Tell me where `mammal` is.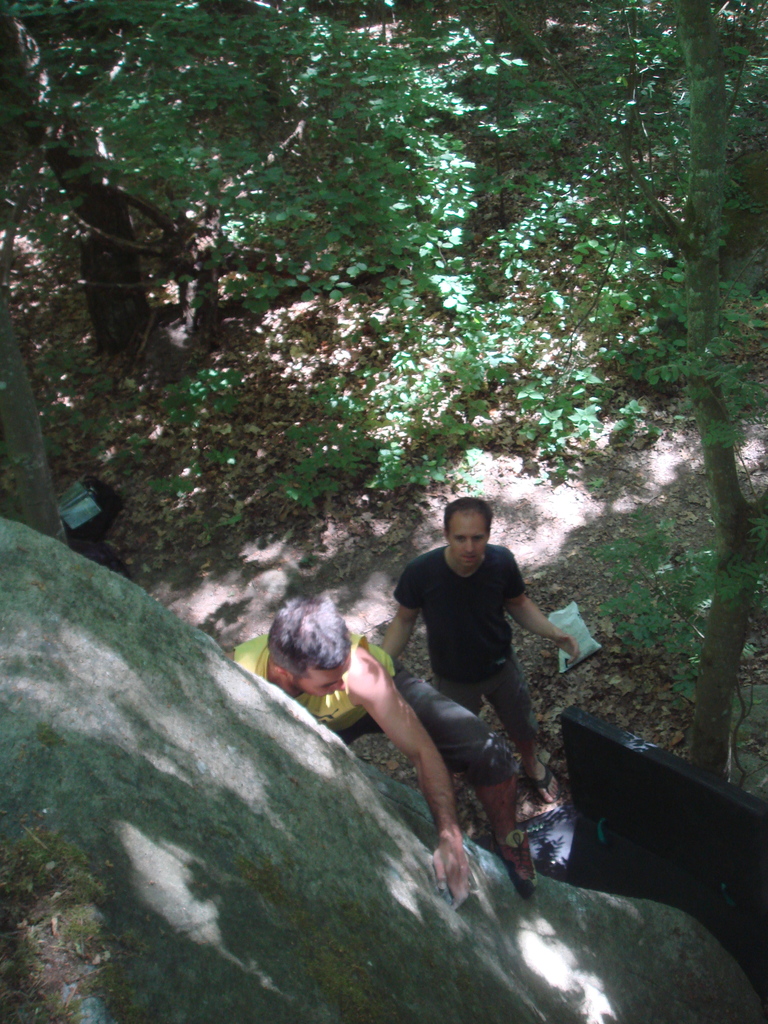
`mammal` is at select_region(229, 609, 548, 901).
